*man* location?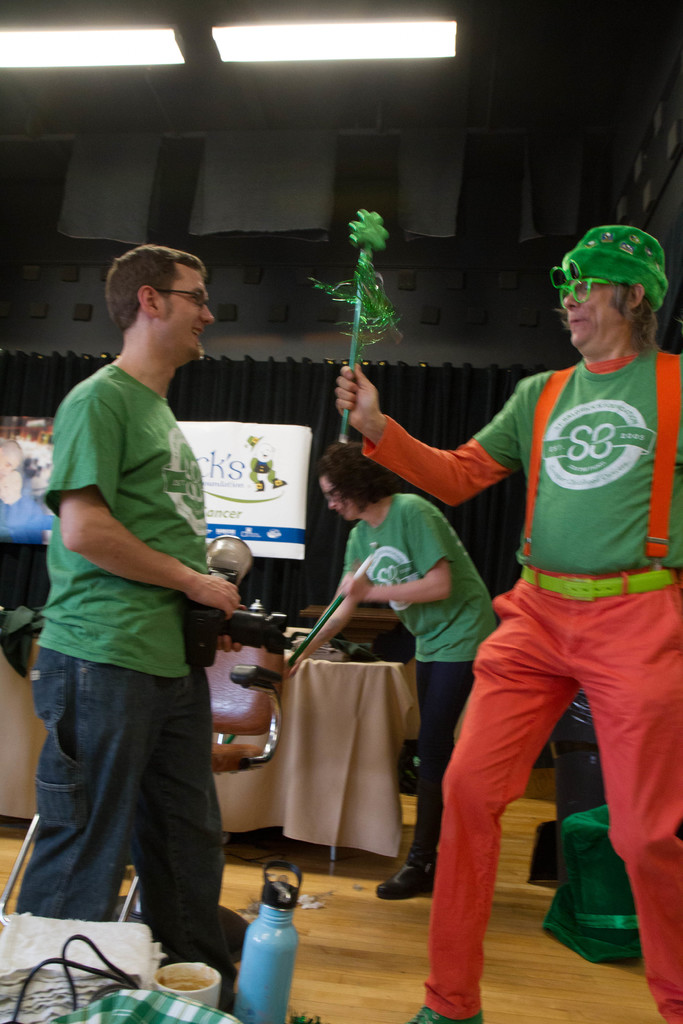
<region>331, 218, 682, 1023</region>
